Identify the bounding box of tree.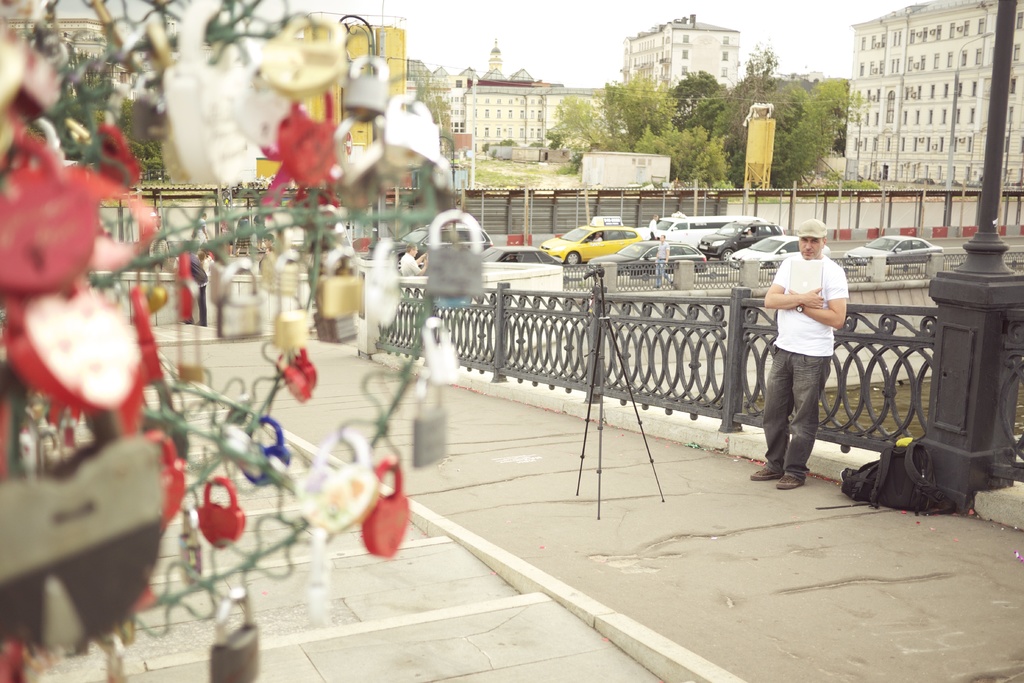
pyautogui.locateOnScreen(636, 111, 729, 186).
